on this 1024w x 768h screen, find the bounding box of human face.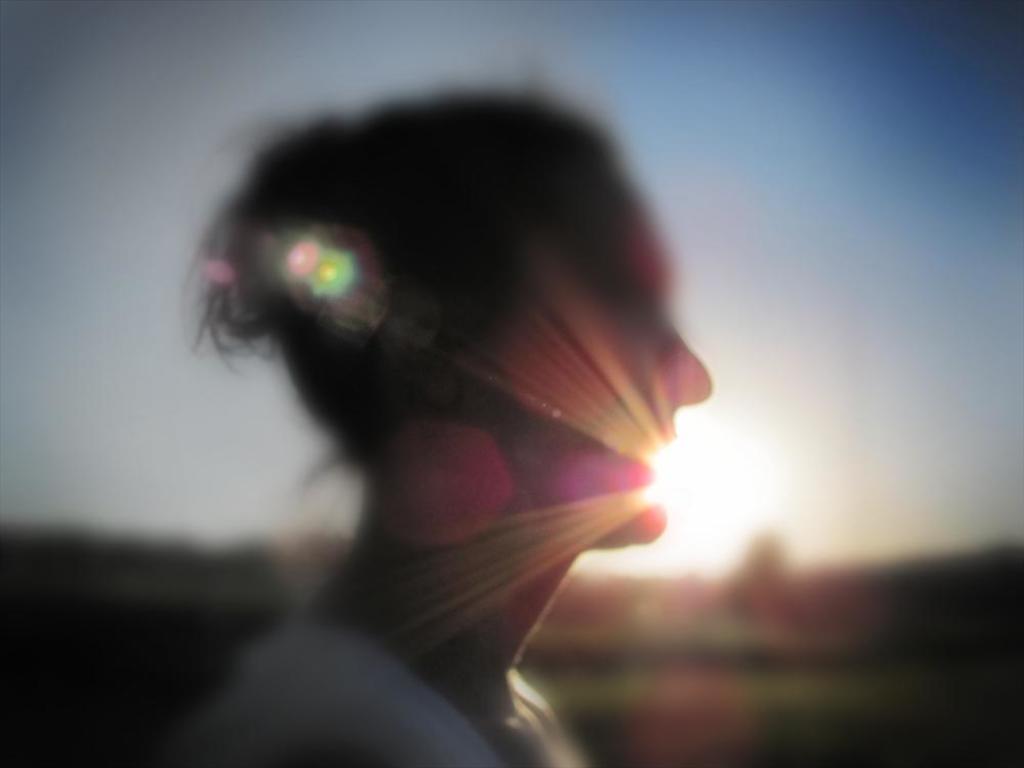
Bounding box: (493,220,714,547).
